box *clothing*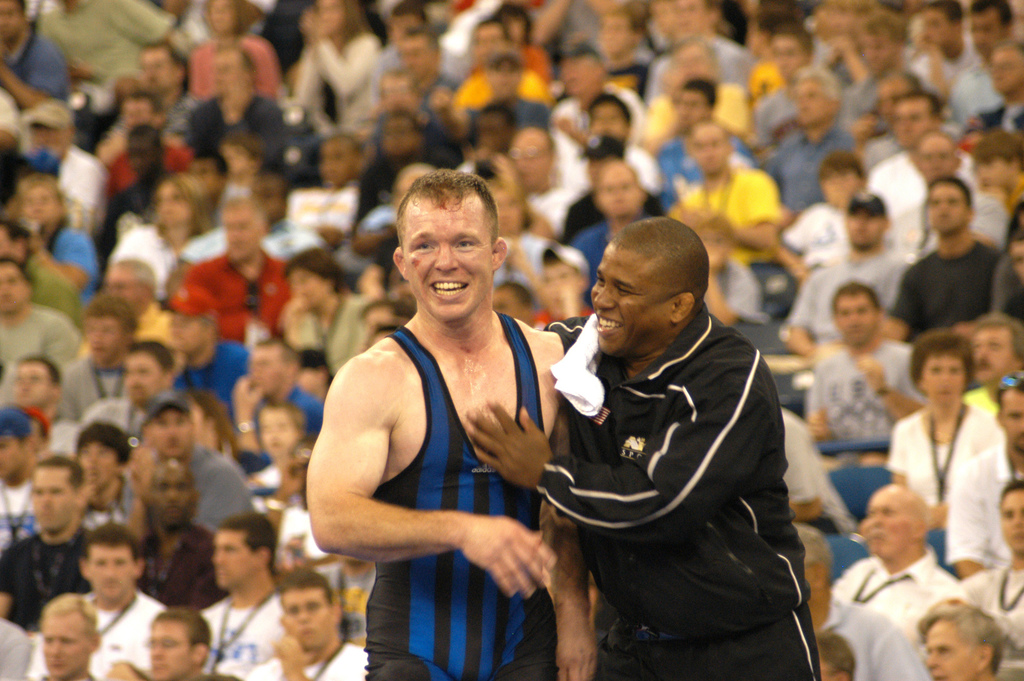
x1=956, y1=552, x2=1023, y2=662
